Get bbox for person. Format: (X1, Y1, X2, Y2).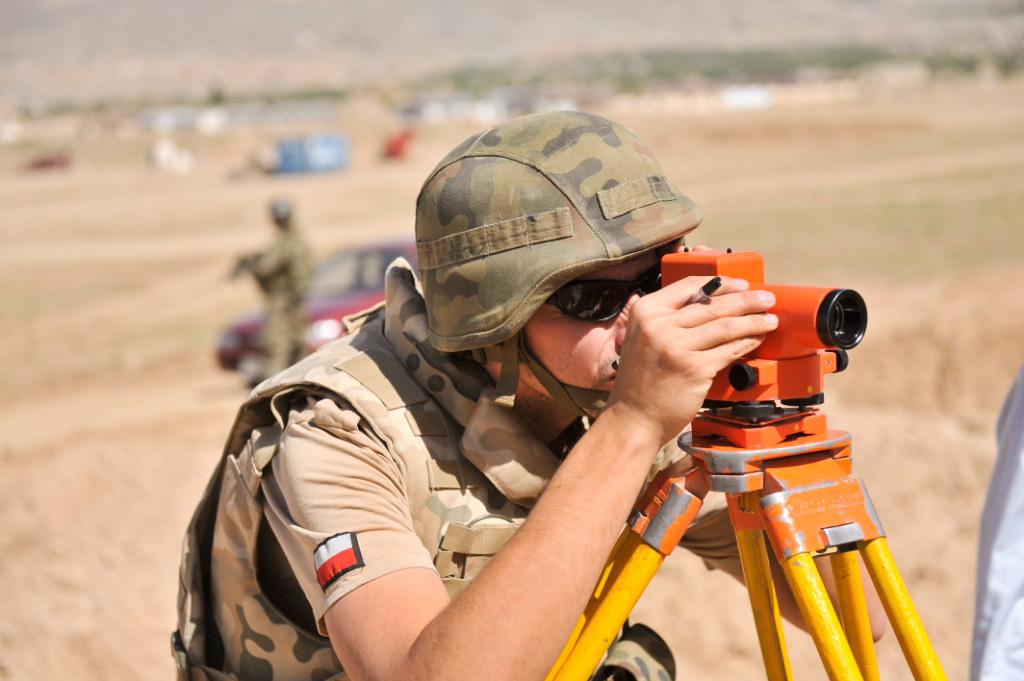
(963, 371, 1023, 680).
